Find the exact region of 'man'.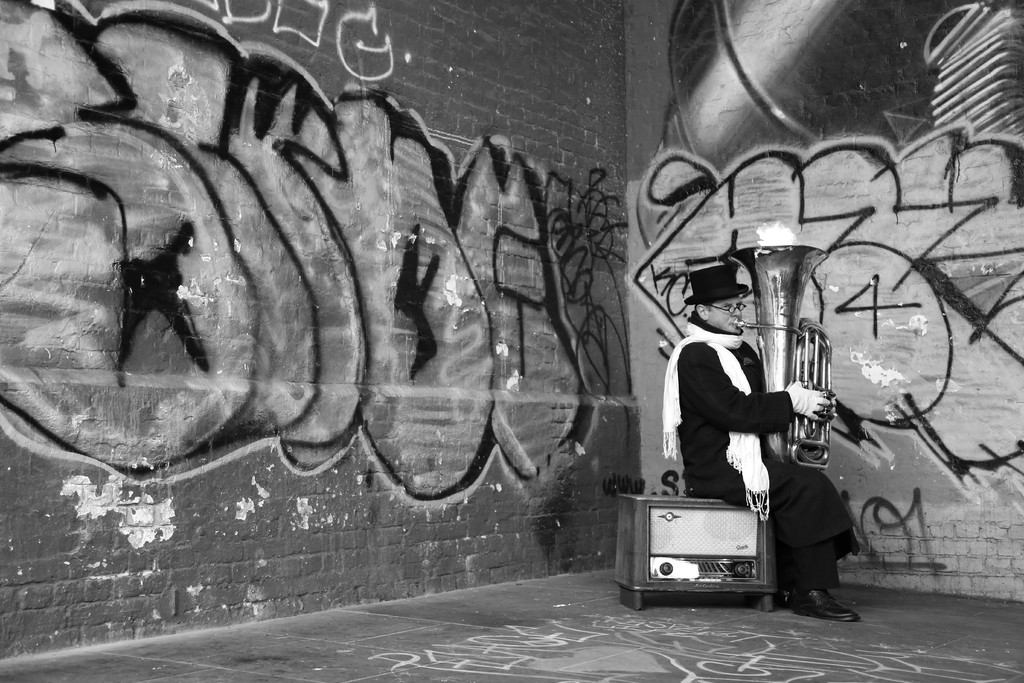
Exact region: <region>642, 206, 851, 599</region>.
